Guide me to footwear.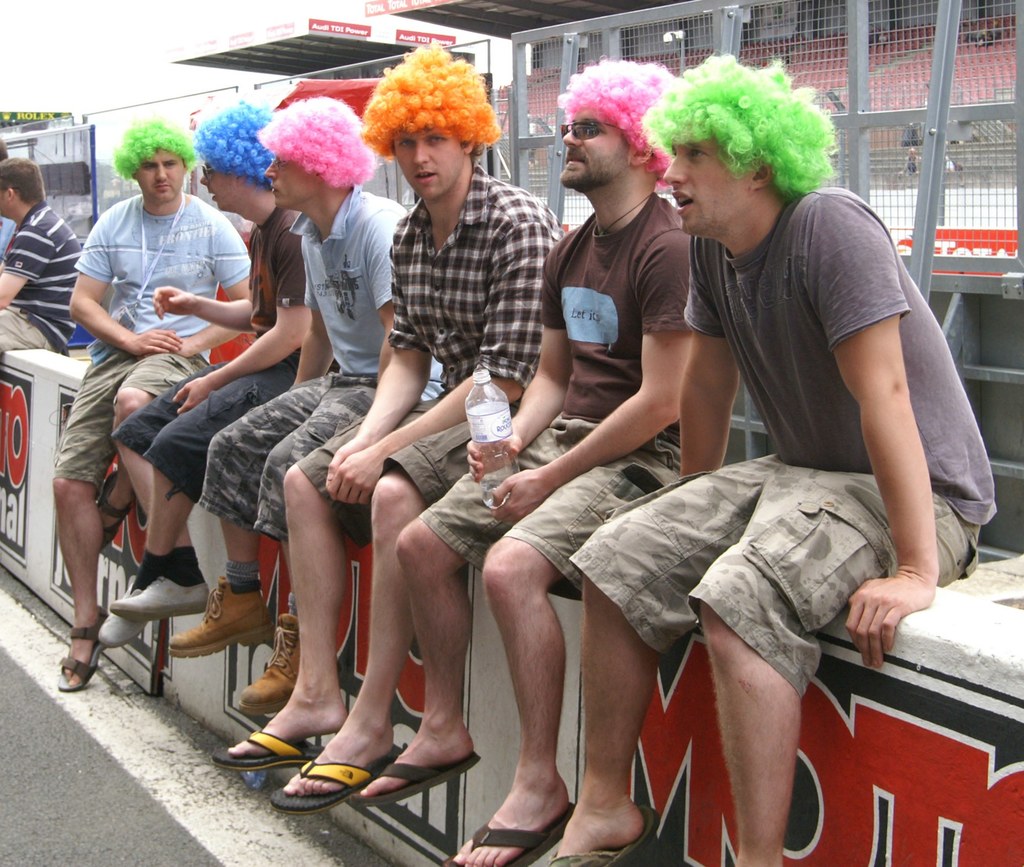
Guidance: locate(57, 609, 112, 692).
